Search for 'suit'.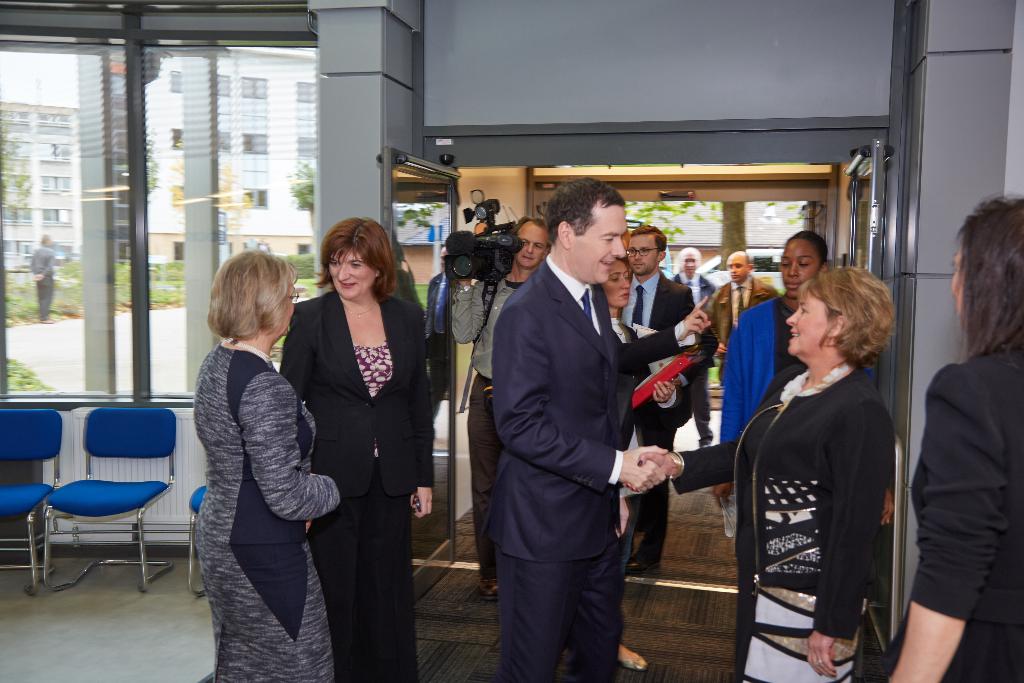
Found at box(474, 173, 677, 682).
